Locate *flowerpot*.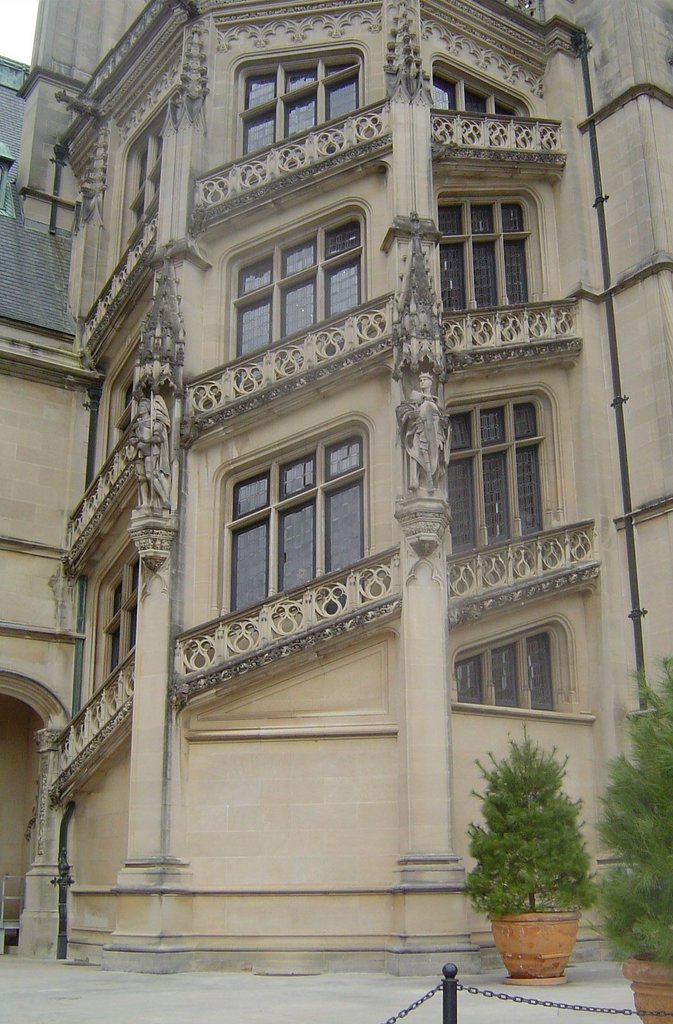
Bounding box: [x1=502, y1=917, x2=585, y2=978].
